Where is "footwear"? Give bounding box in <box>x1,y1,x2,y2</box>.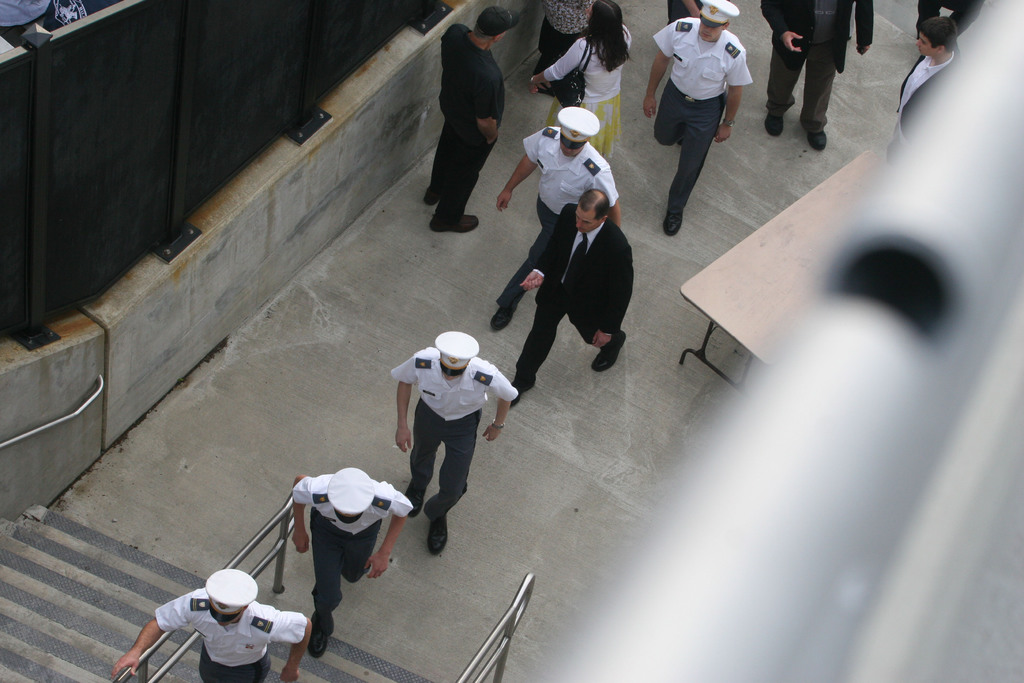
<box>593,334,627,372</box>.
